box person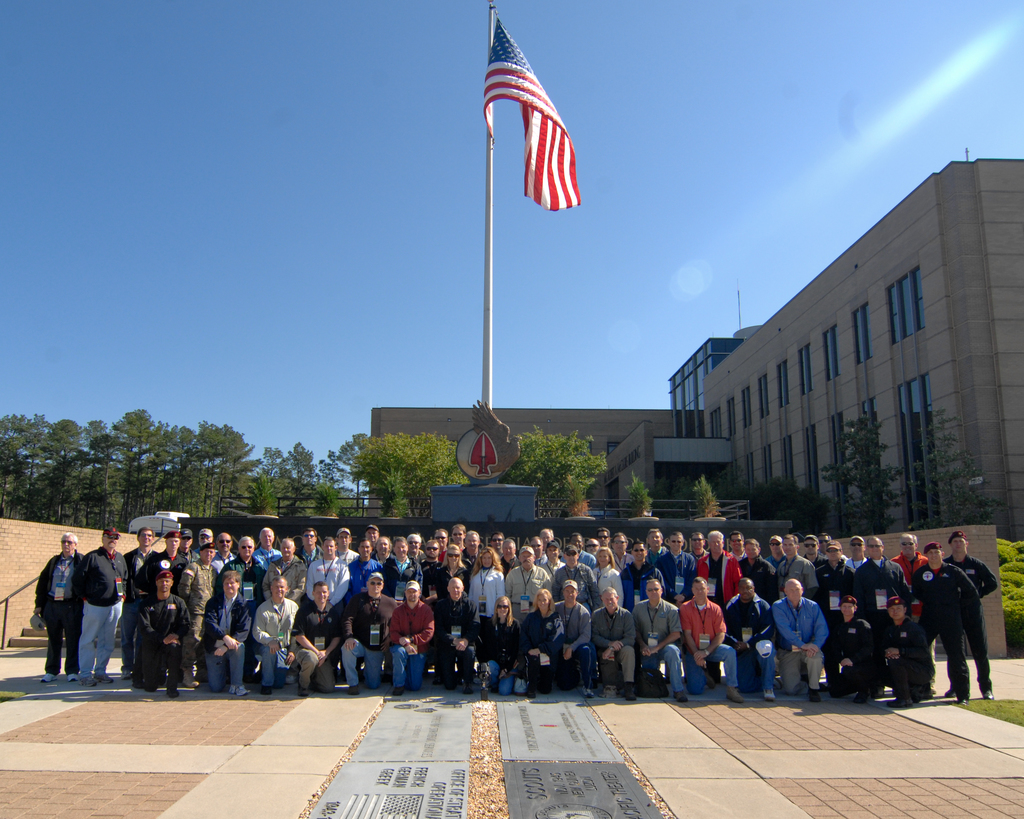
x1=923 y1=526 x2=996 y2=714
